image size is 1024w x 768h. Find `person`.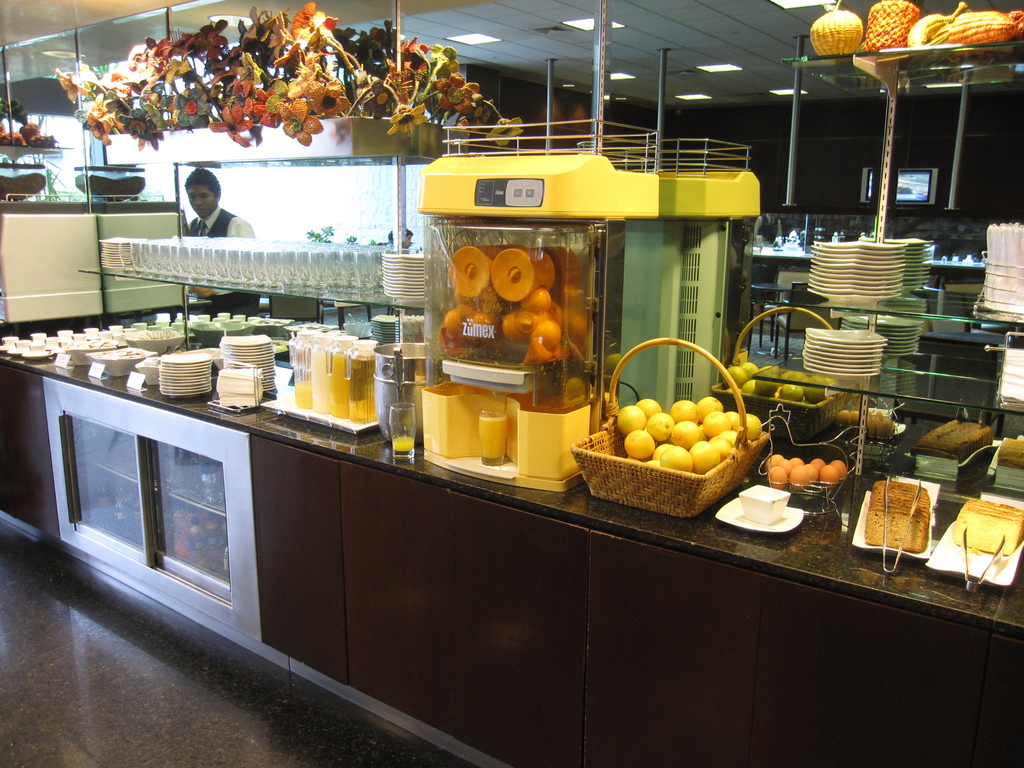
bbox(181, 168, 253, 304).
